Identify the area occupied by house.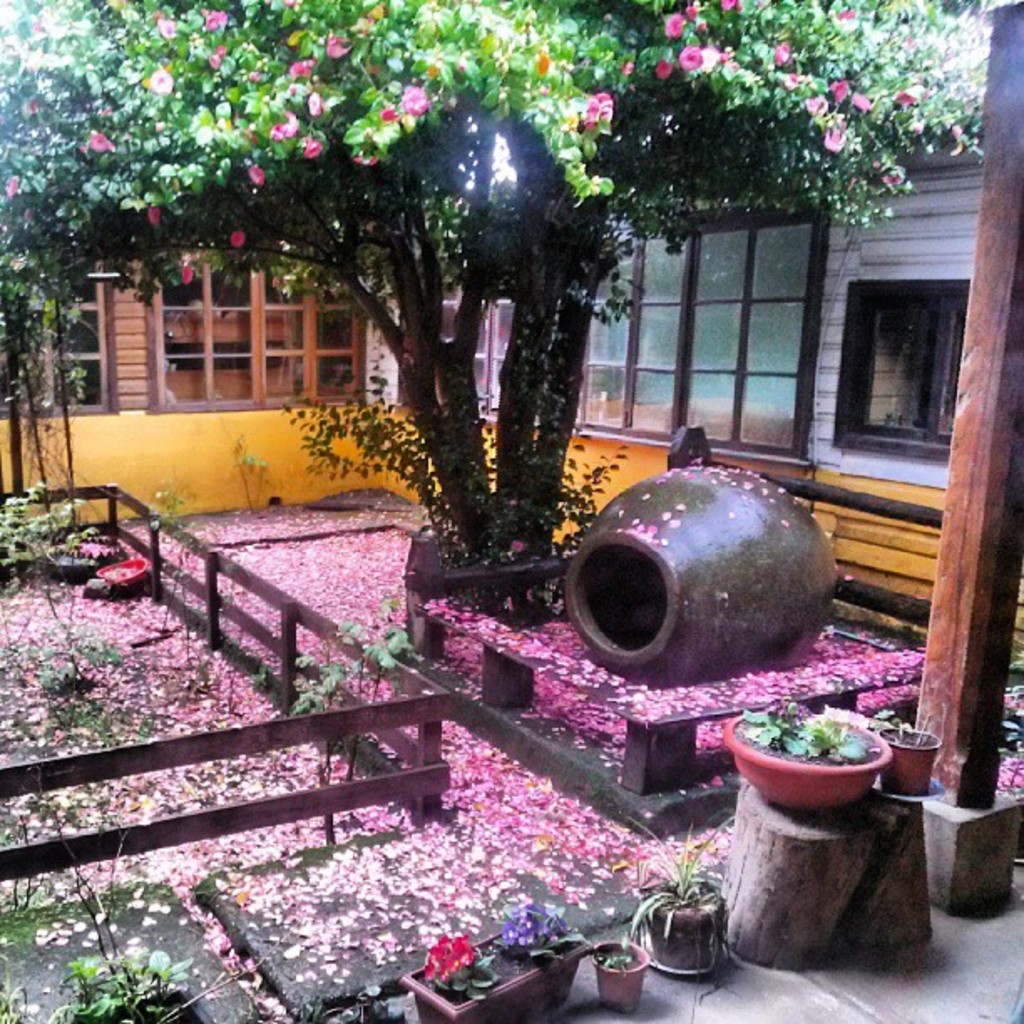
Area: <box>0,0,1022,674</box>.
